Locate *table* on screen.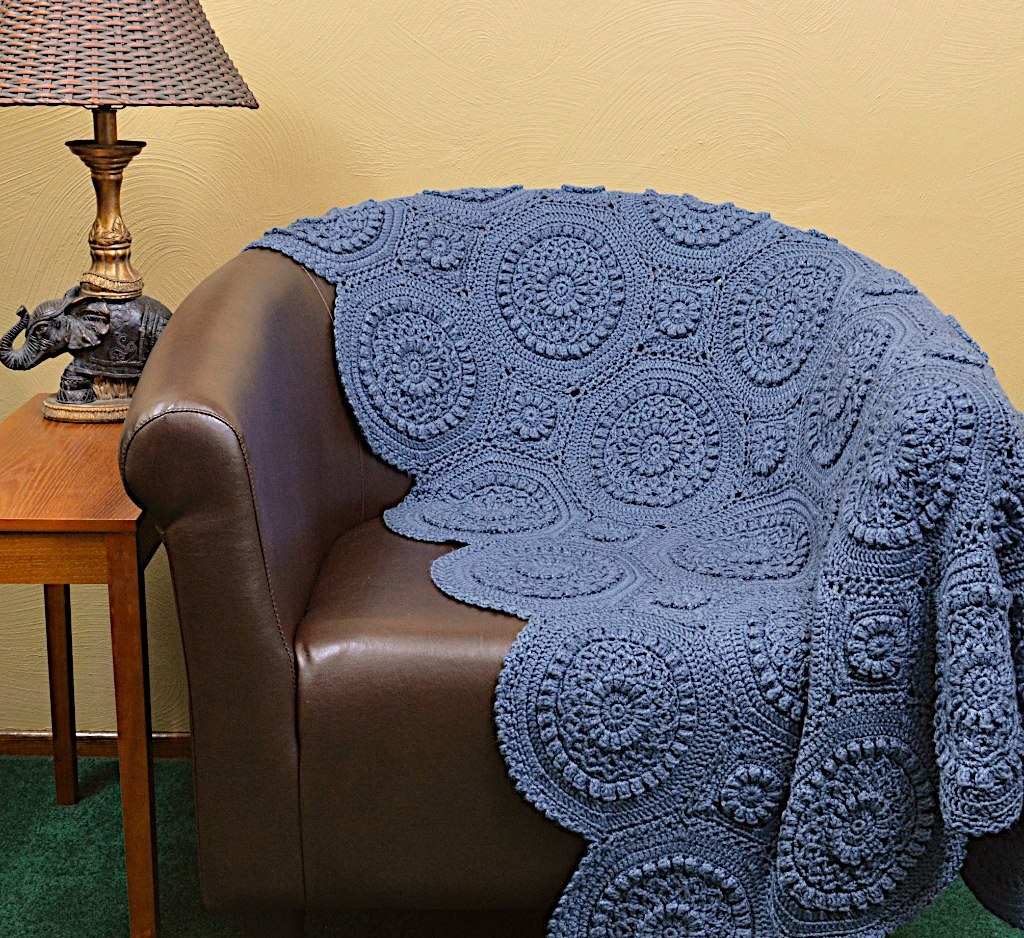
On screen at (x1=0, y1=397, x2=162, y2=937).
